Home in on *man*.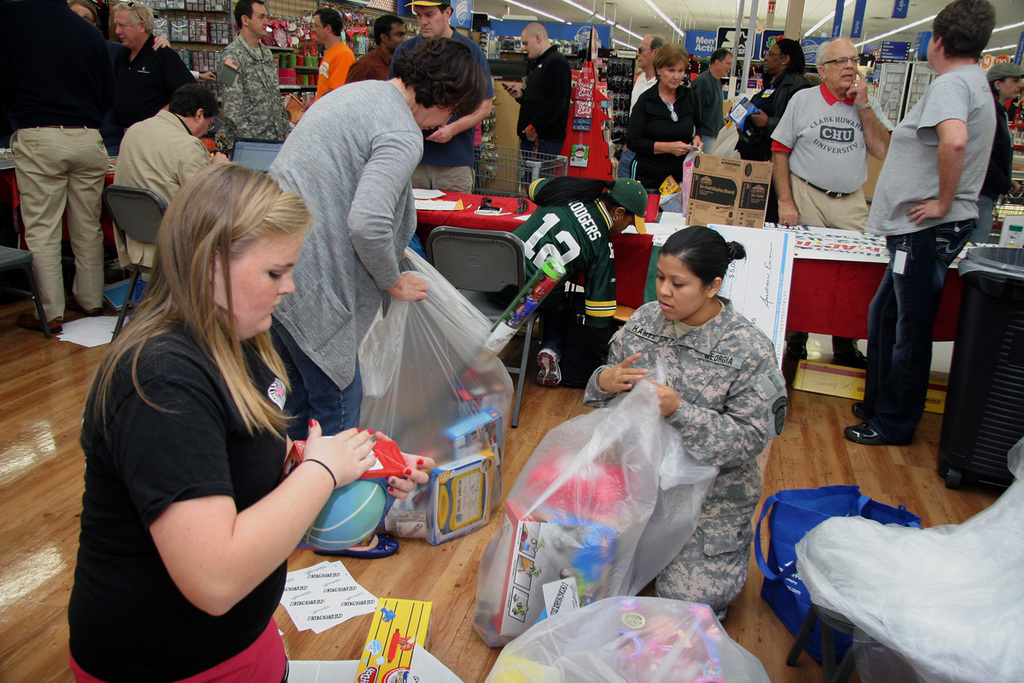
Homed in at [left=986, top=60, right=1021, bottom=243].
